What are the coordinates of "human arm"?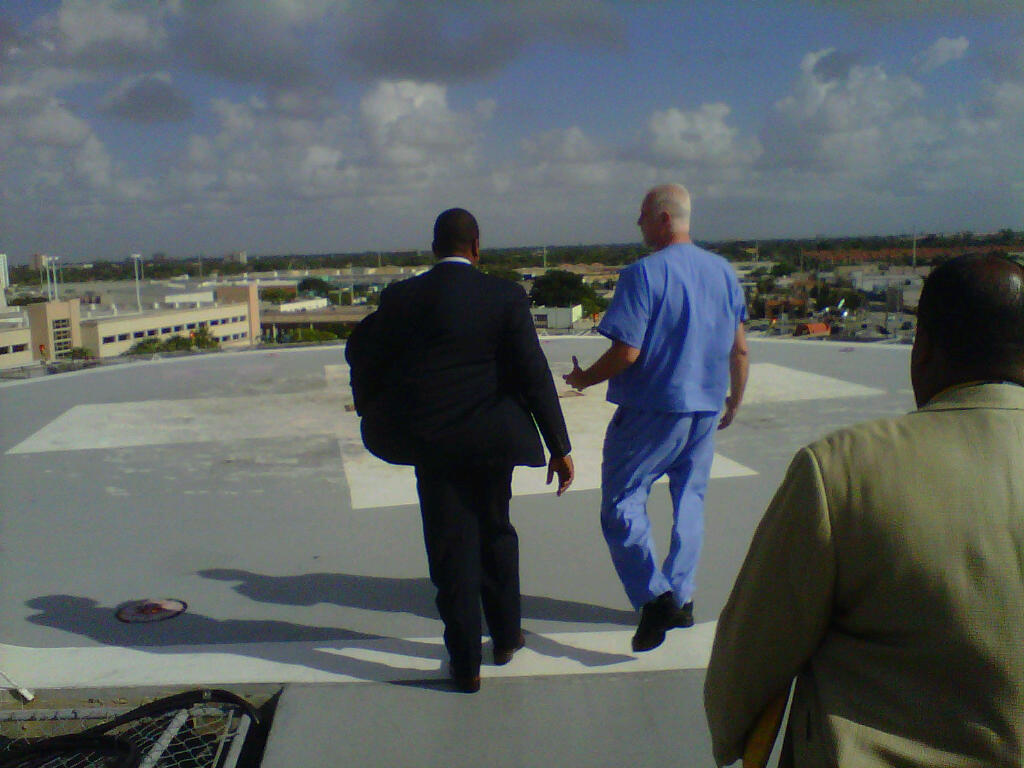
Rect(509, 285, 577, 497).
